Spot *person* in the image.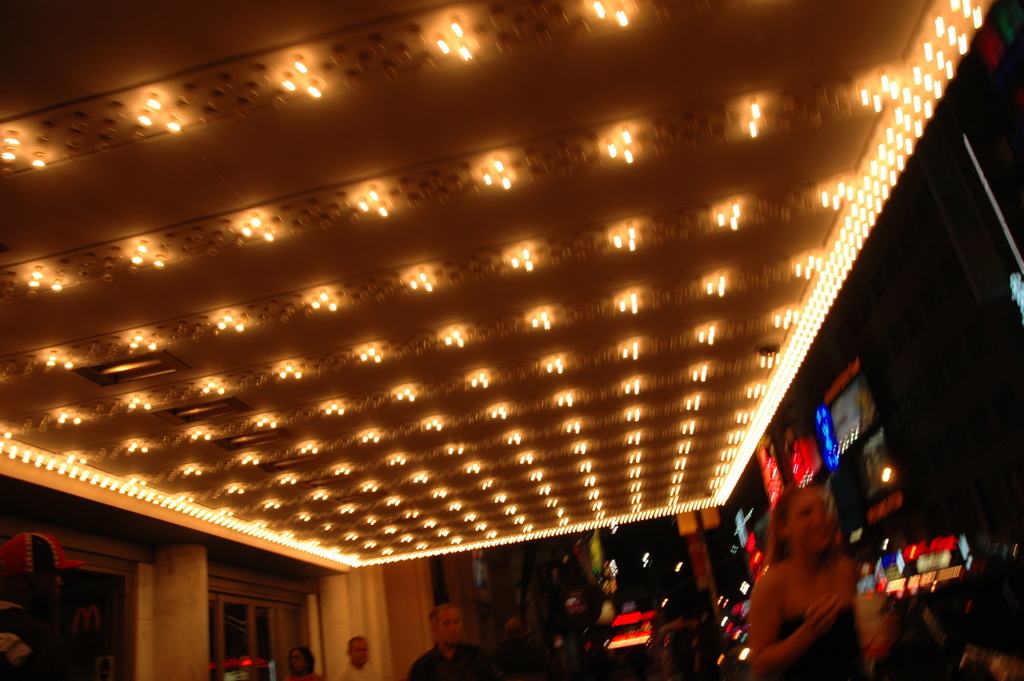
*person* found at l=289, t=644, r=323, b=676.
